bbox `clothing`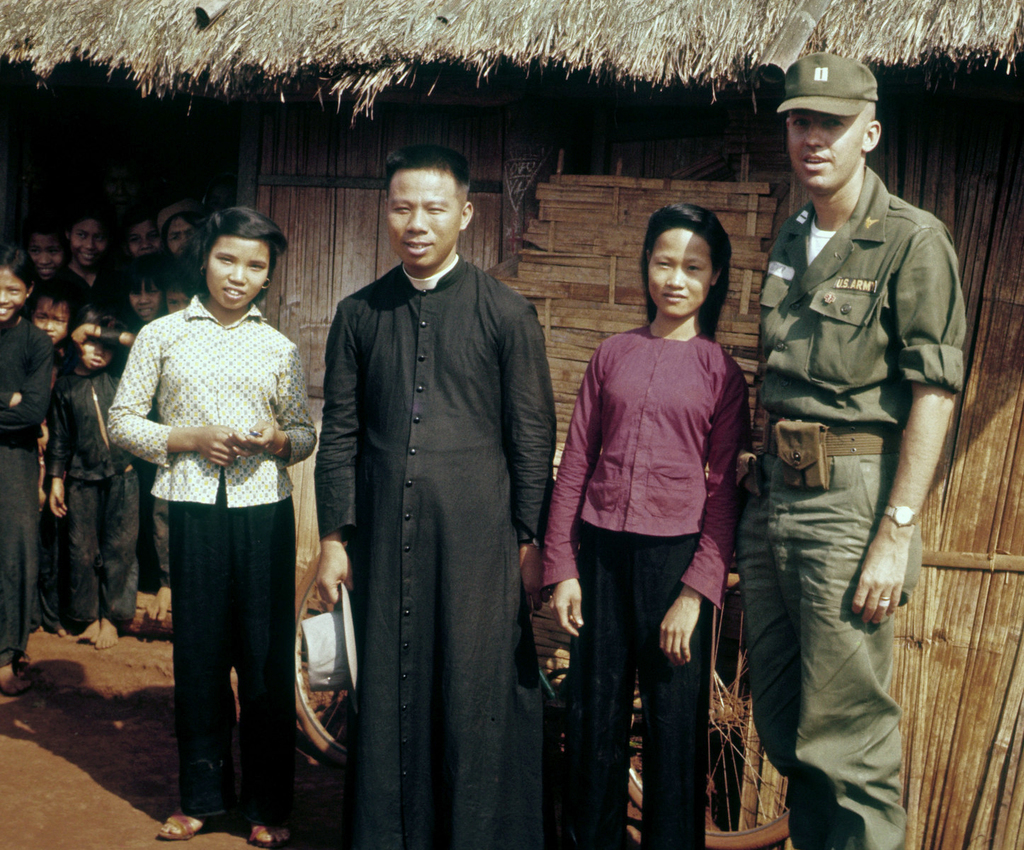
[113, 295, 302, 823]
